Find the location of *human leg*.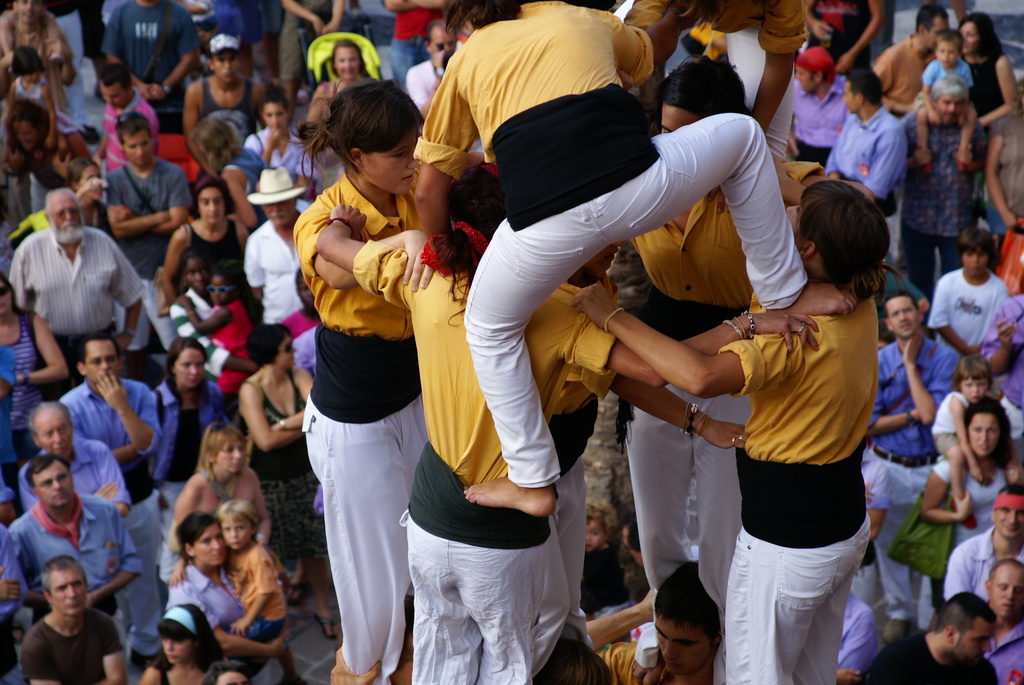
Location: box=[612, 112, 858, 313].
